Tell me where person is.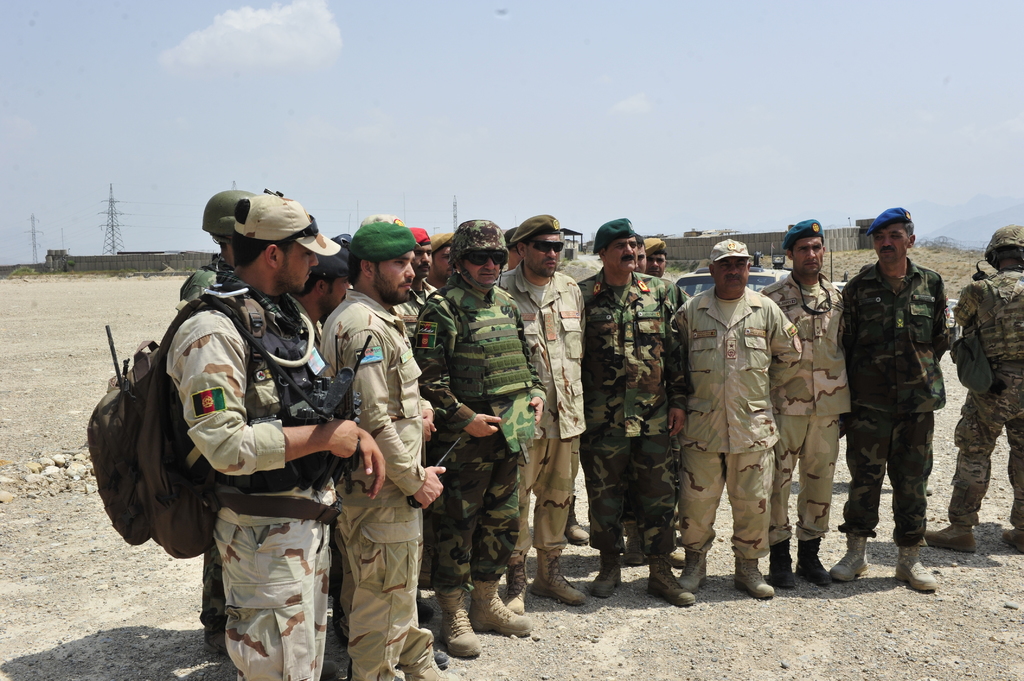
person is at detection(343, 214, 440, 680).
